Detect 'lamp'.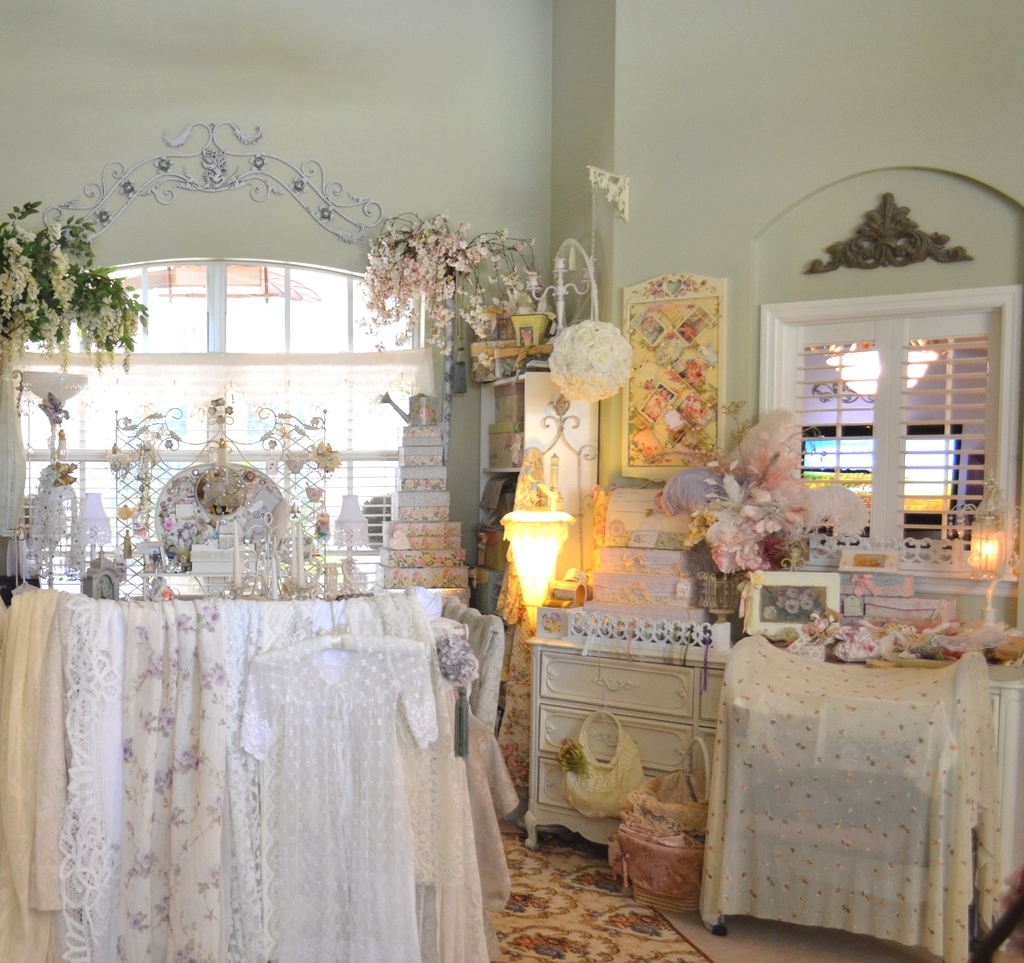
Detected at locate(825, 338, 941, 397).
